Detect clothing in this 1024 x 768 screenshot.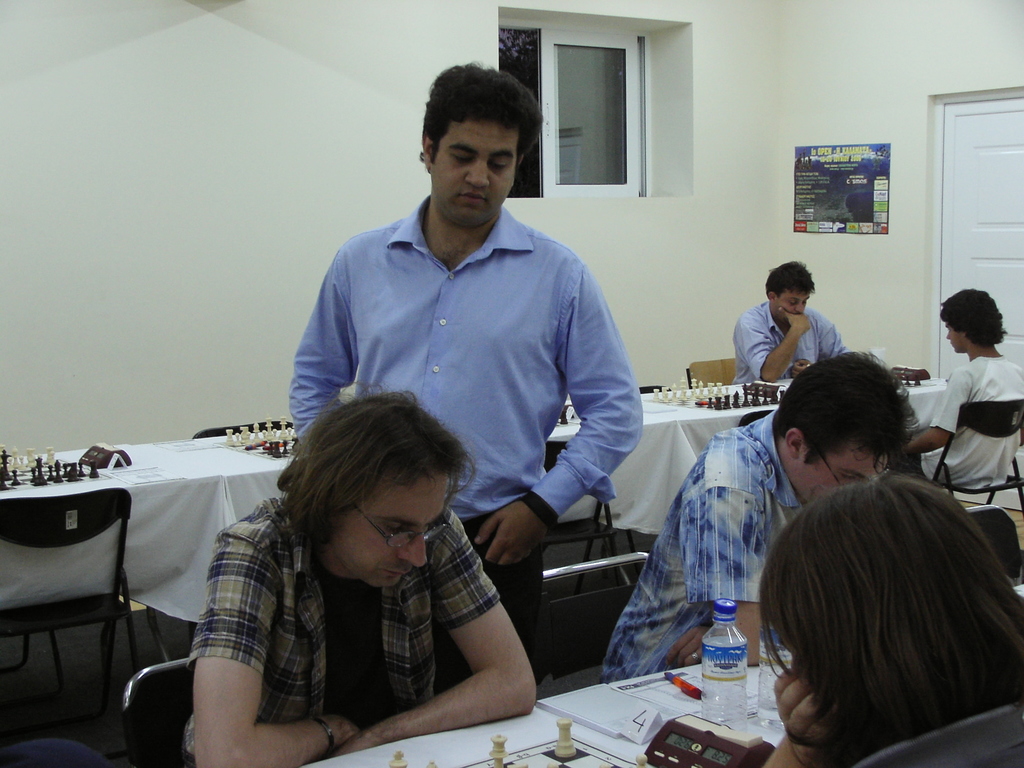
Detection: left=921, top=311, right=1023, bottom=508.
